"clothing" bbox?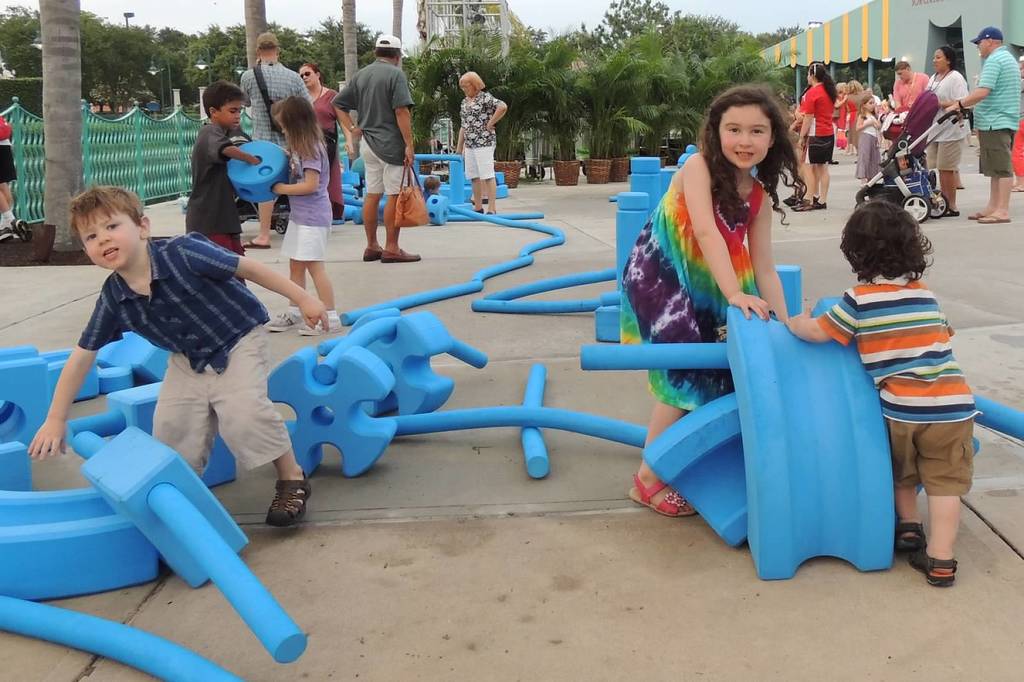
<region>929, 66, 967, 172</region>
